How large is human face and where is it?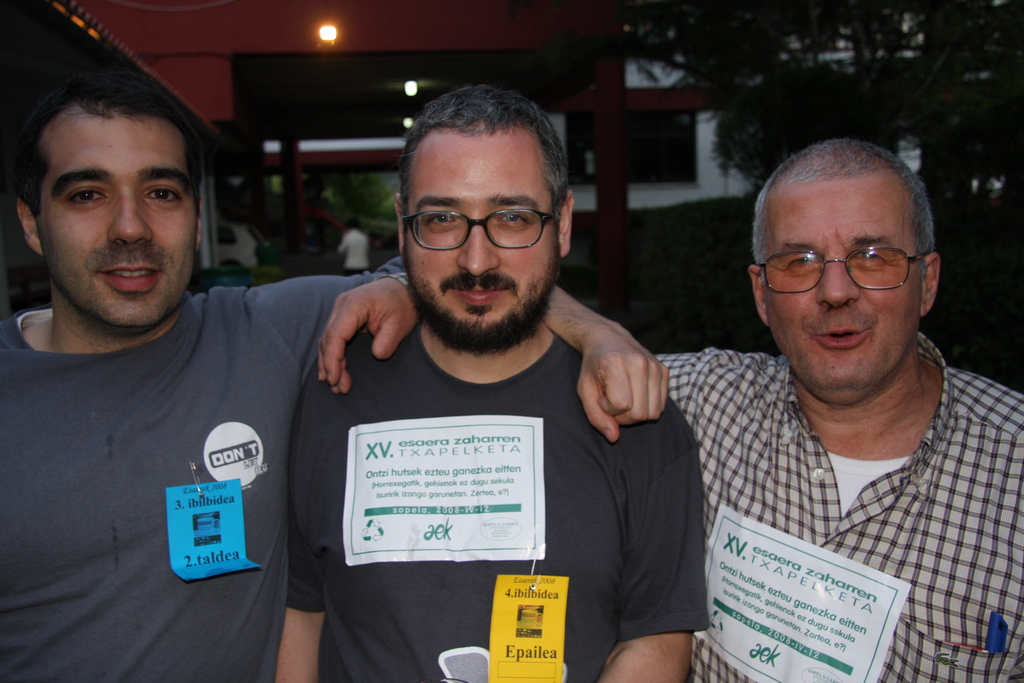
Bounding box: x1=767 y1=176 x2=924 y2=386.
